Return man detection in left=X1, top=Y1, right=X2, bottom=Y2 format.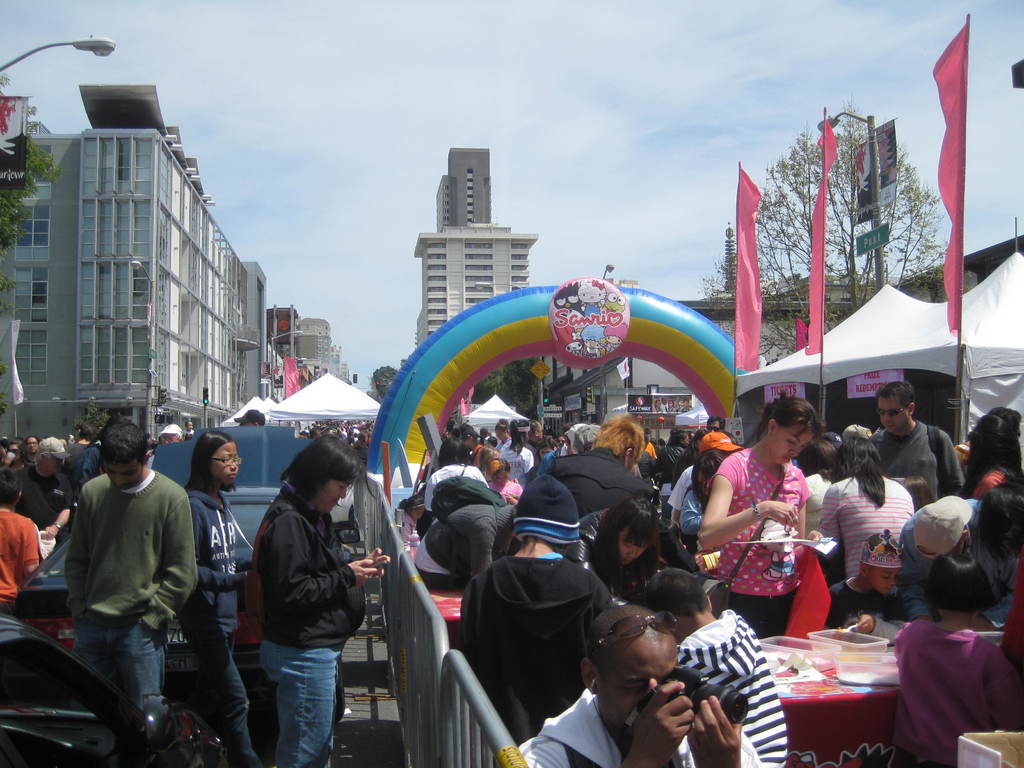
left=58, top=416, right=205, bottom=760.
